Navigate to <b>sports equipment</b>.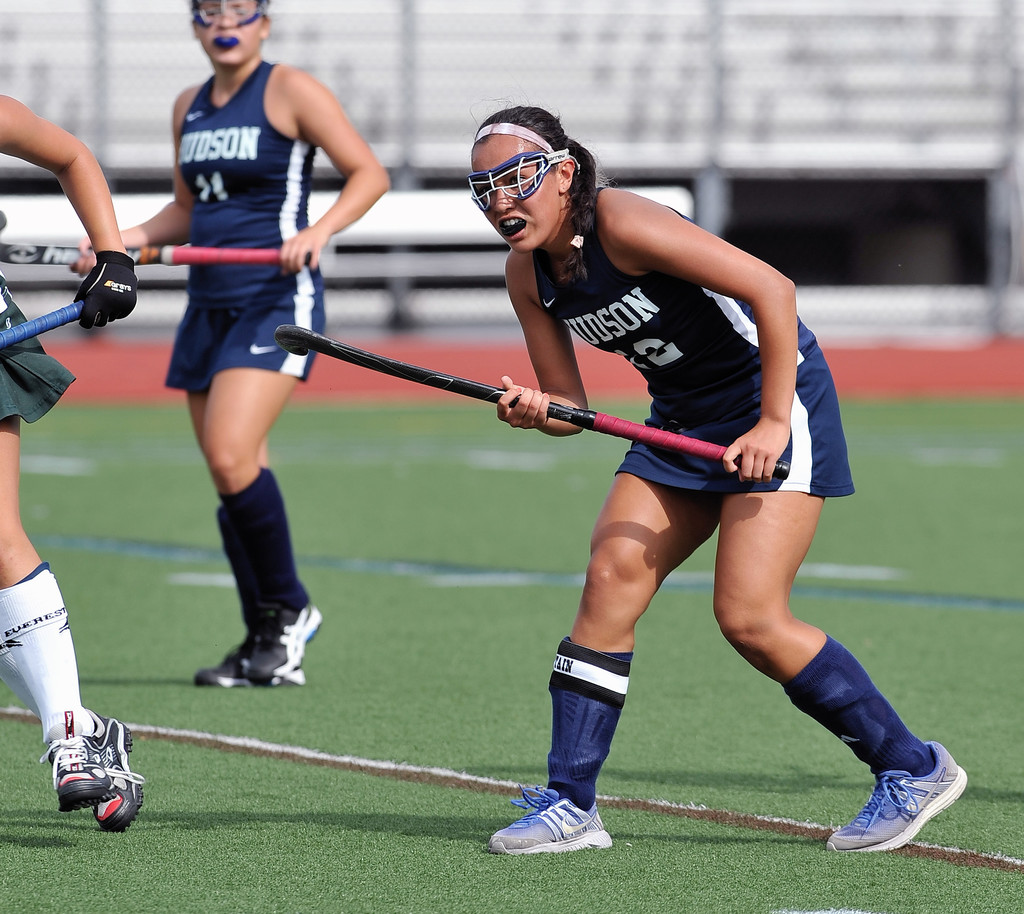
Navigation target: (274,322,792,483).
